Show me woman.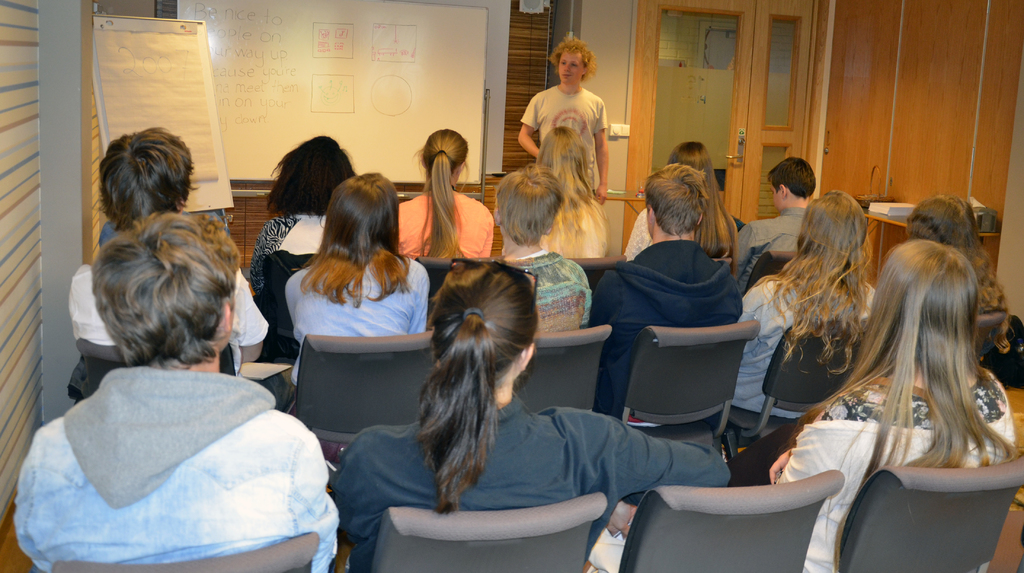
woman is here: locate(396, 129, 497, 254).
